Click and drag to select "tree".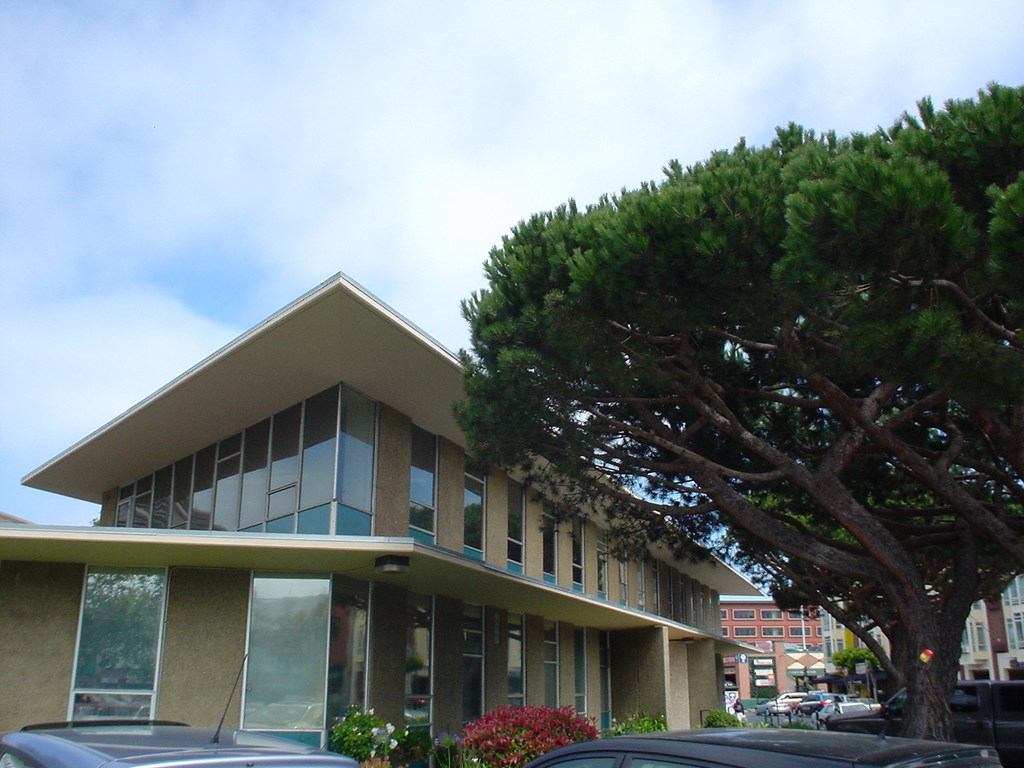
Selection: l=833, t=644, r=880, b=698.
